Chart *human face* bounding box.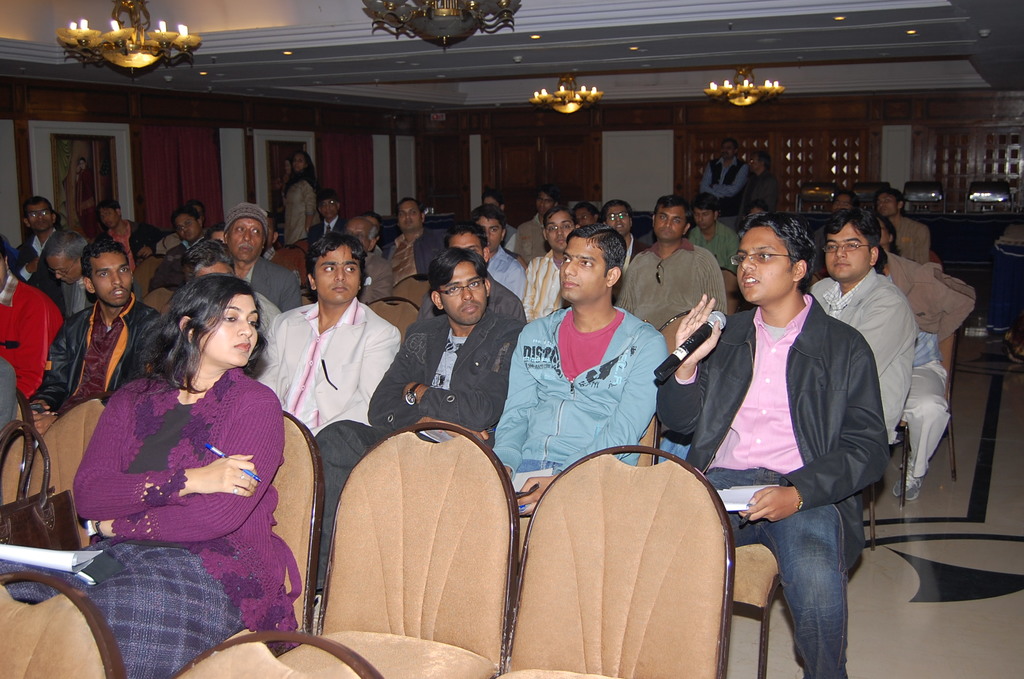
Charted: [left=721, top=140, right=736, bottom=160].
